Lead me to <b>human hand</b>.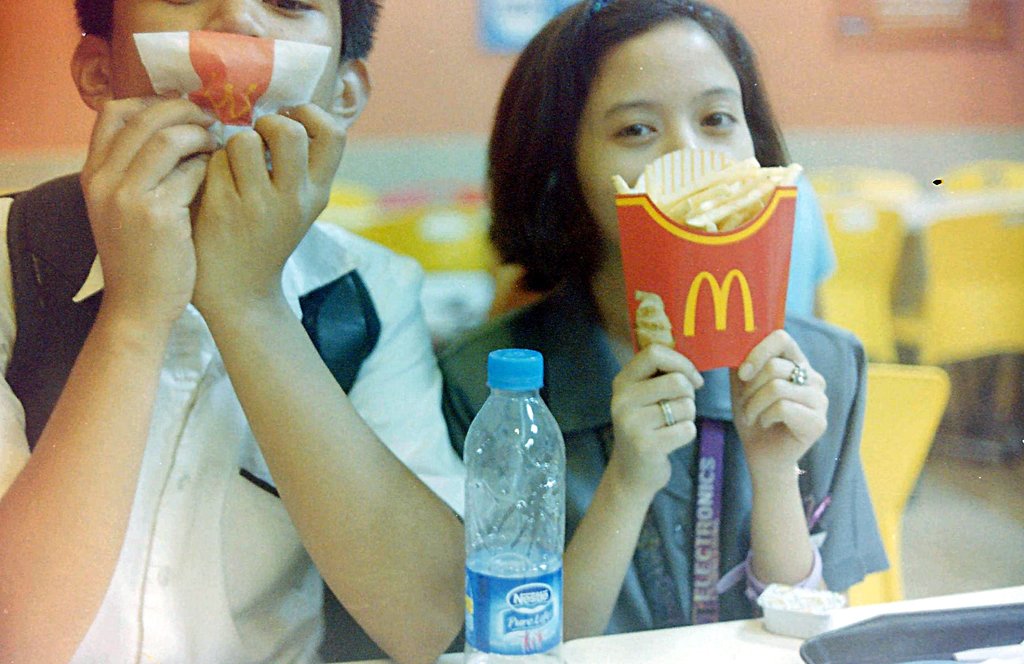
Lead to [599,343,705,501].
